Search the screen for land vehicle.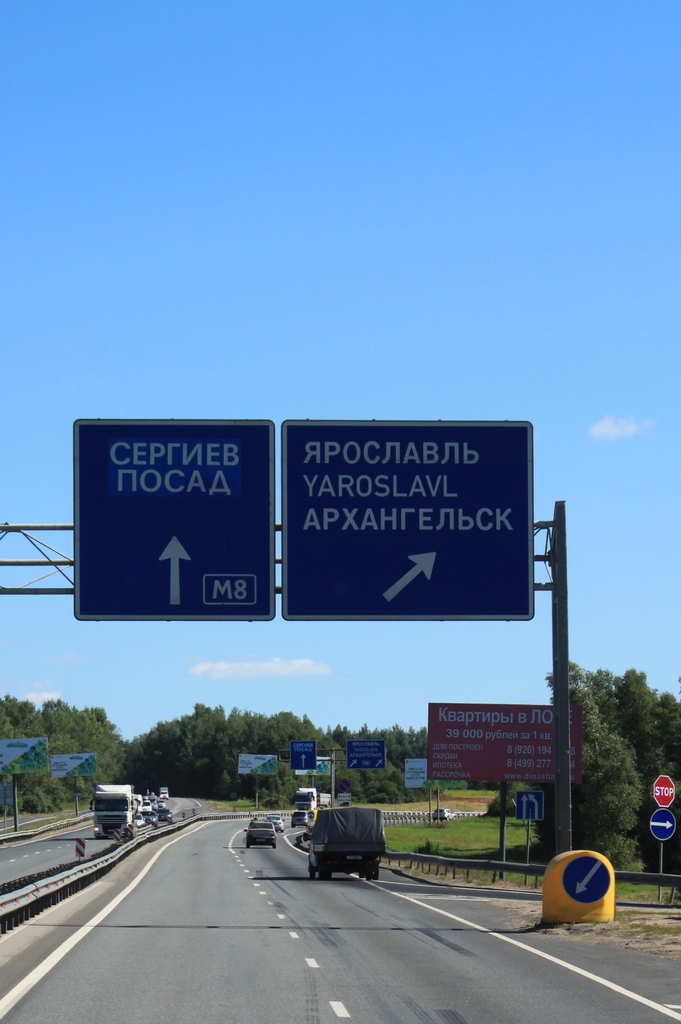
Found at detection(297, 788, 329, 810).
